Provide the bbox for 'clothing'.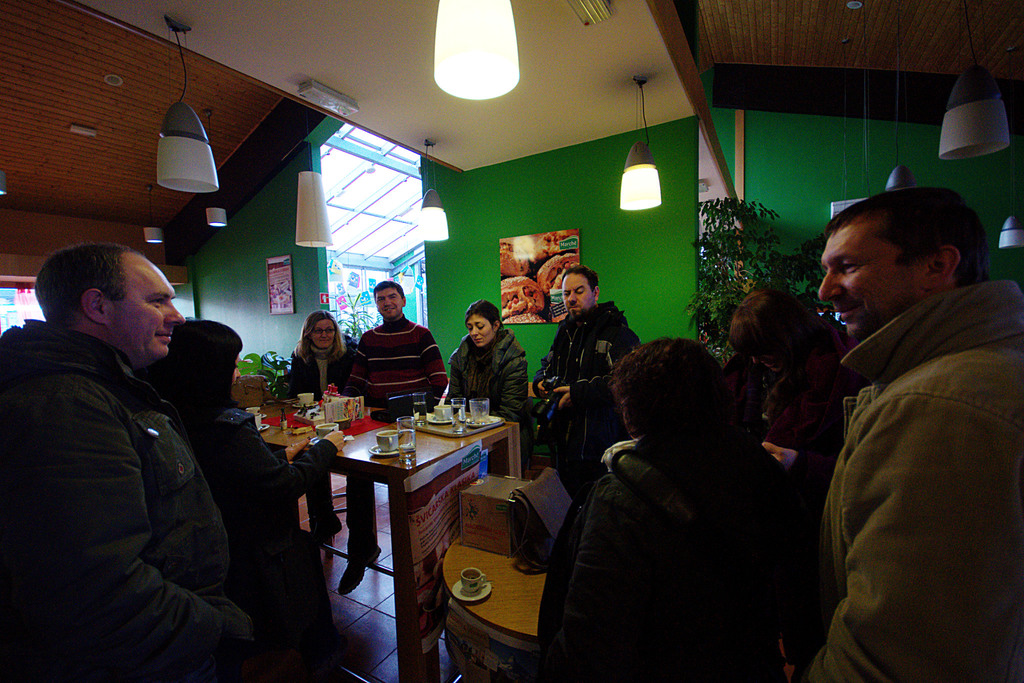
bbox=(163, 394, 337, 682).
